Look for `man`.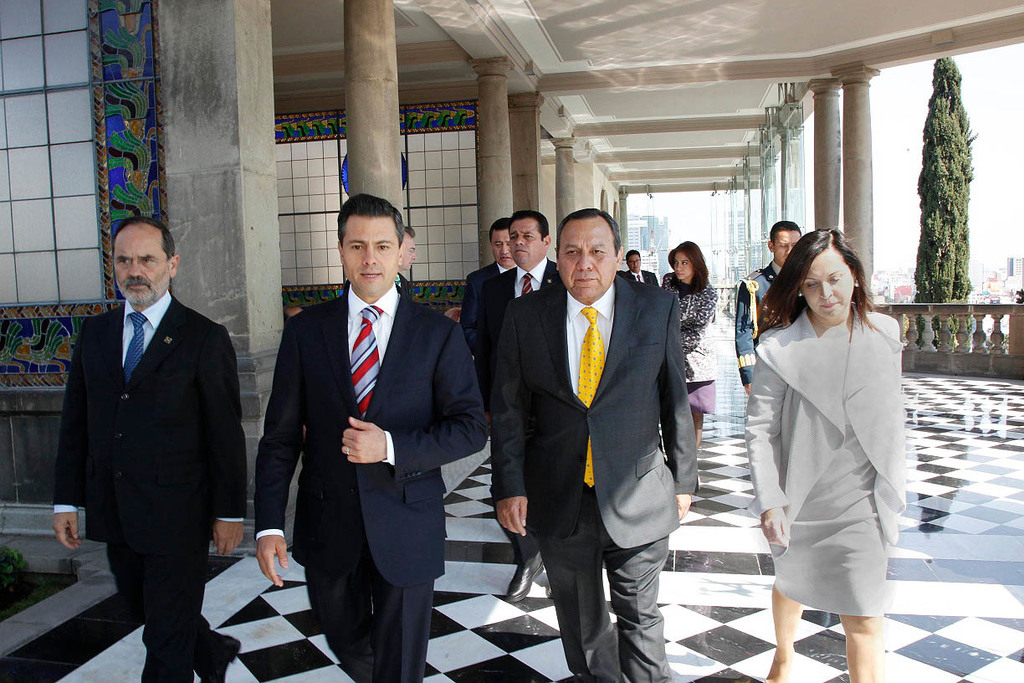
Found: crop(486, 208, 698, 682).
